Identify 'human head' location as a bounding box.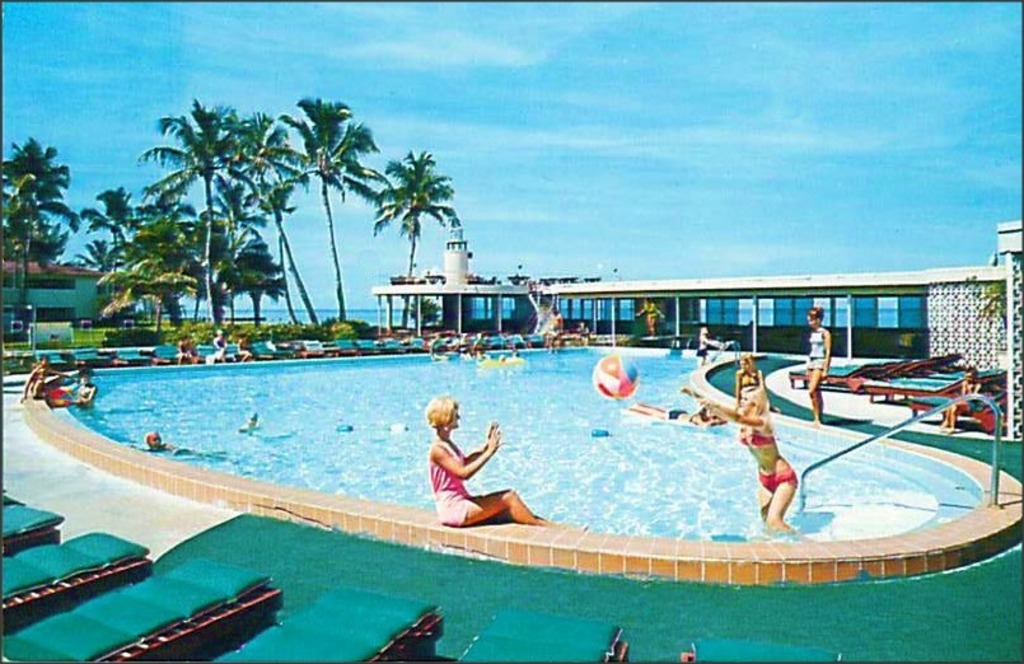
x1=738, y1=385, x2=765, y2=413.
